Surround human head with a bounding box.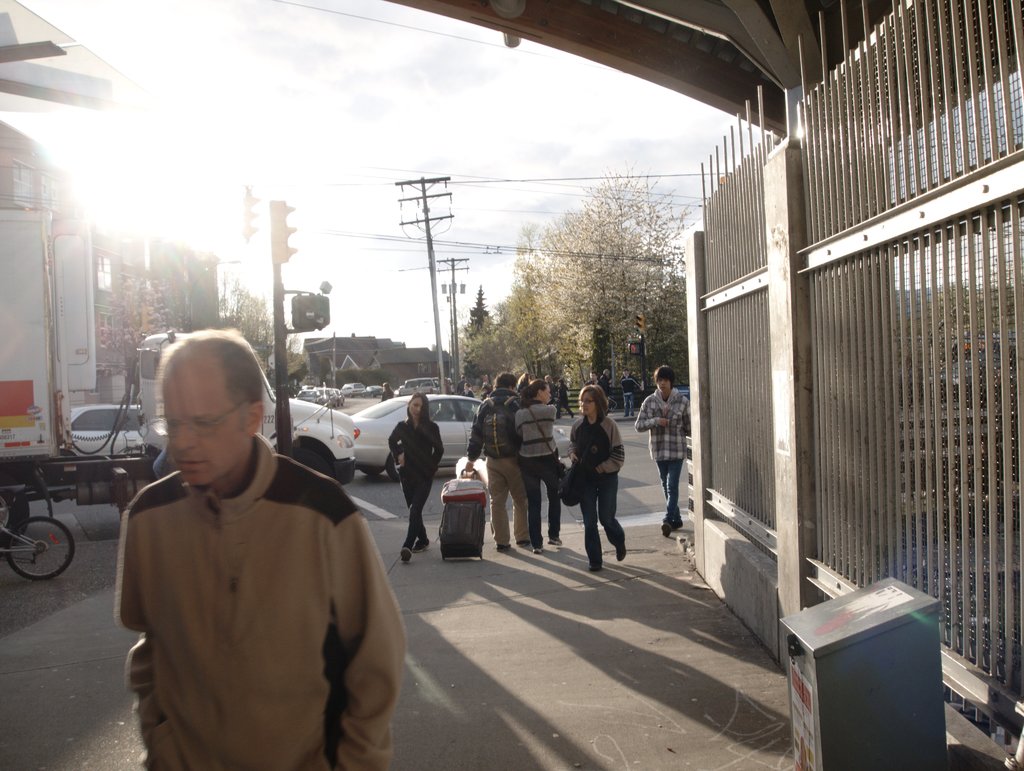
box(581, 387, 606, 417).
